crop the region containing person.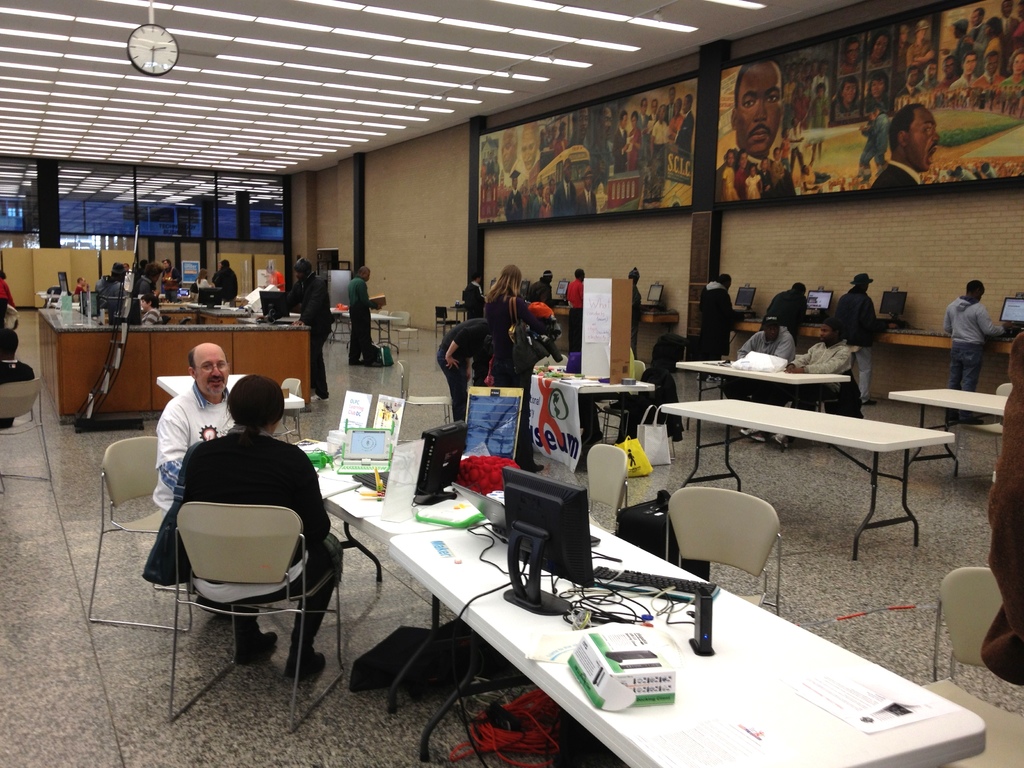
Crop region: 154/337/239/504.
